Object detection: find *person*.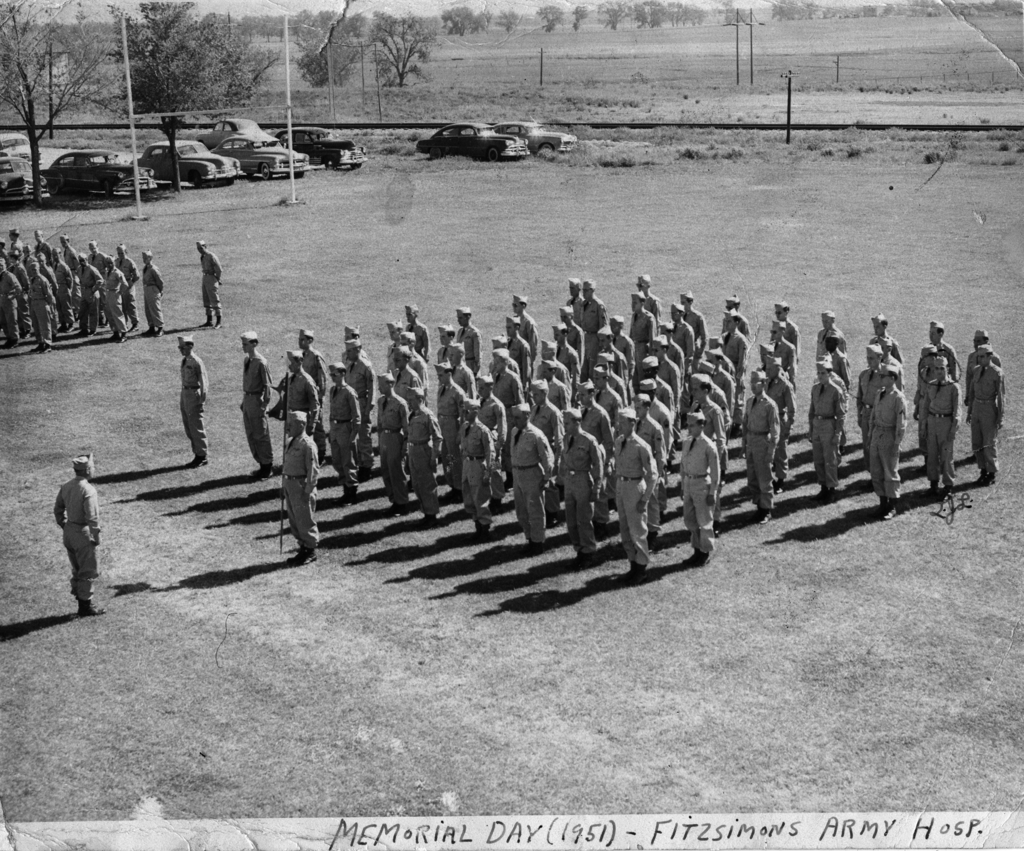
x1=920 y1=352 x2=959 y2=497.
